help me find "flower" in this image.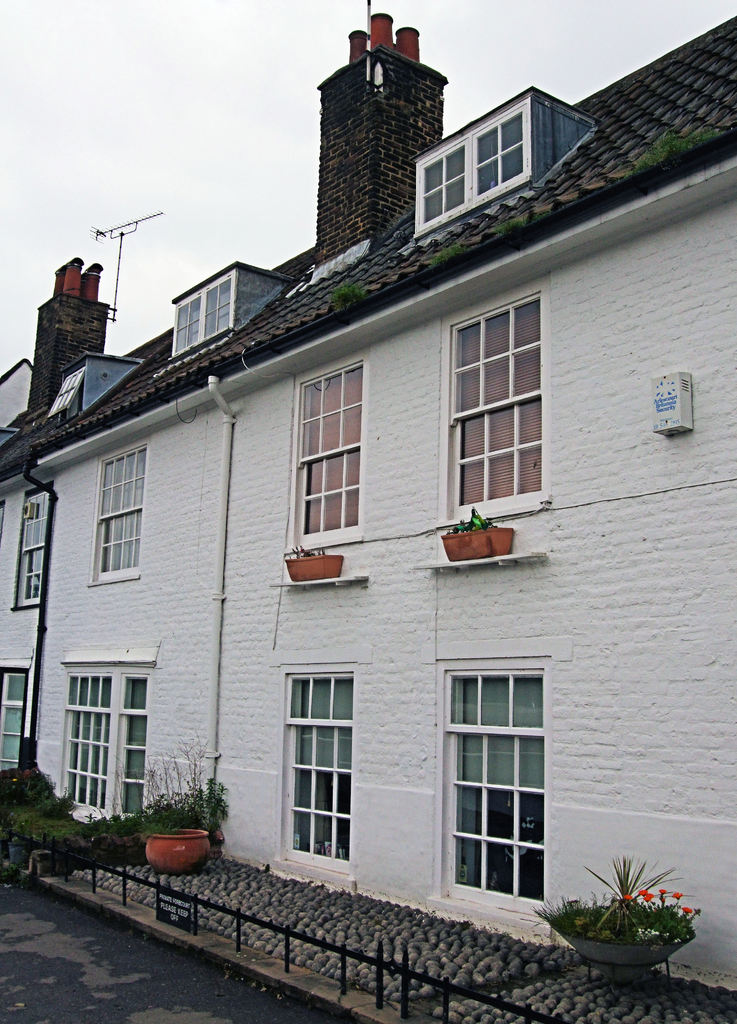
Found it: bbox=(640, 893, 659, 909).
